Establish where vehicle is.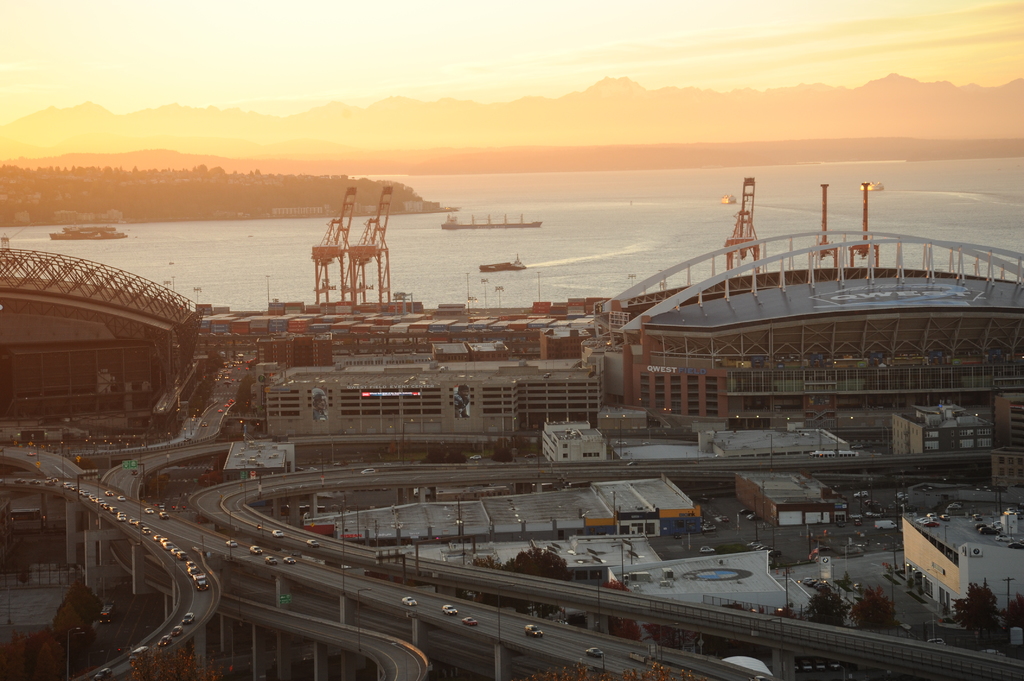
Established at bbox=(401, 595, 417, 606).
